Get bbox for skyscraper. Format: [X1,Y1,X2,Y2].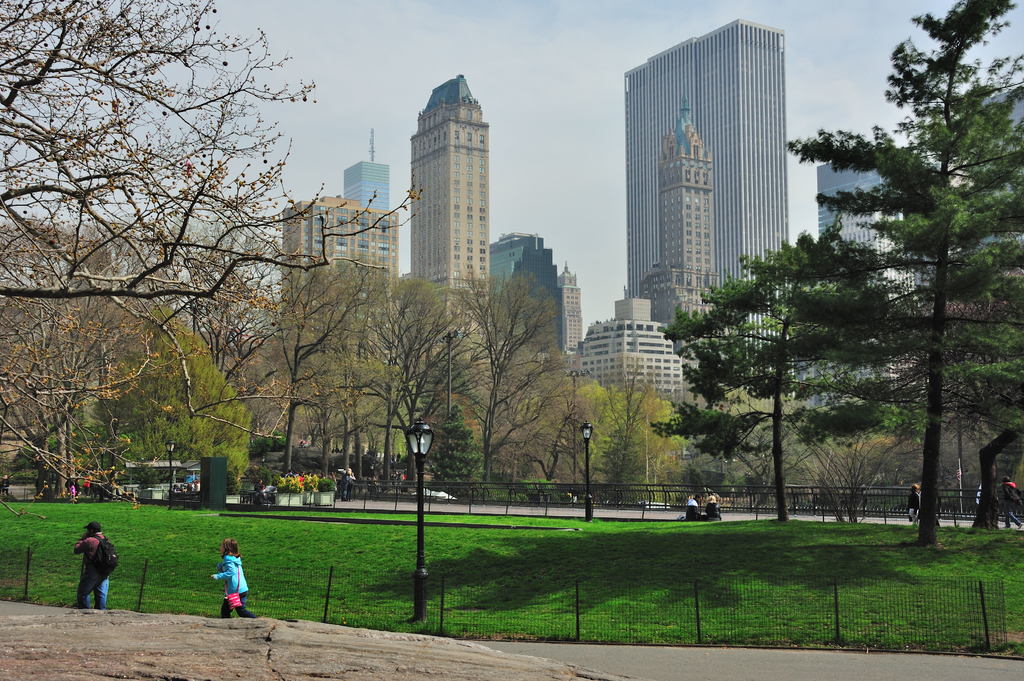
[614,23,817,344].
